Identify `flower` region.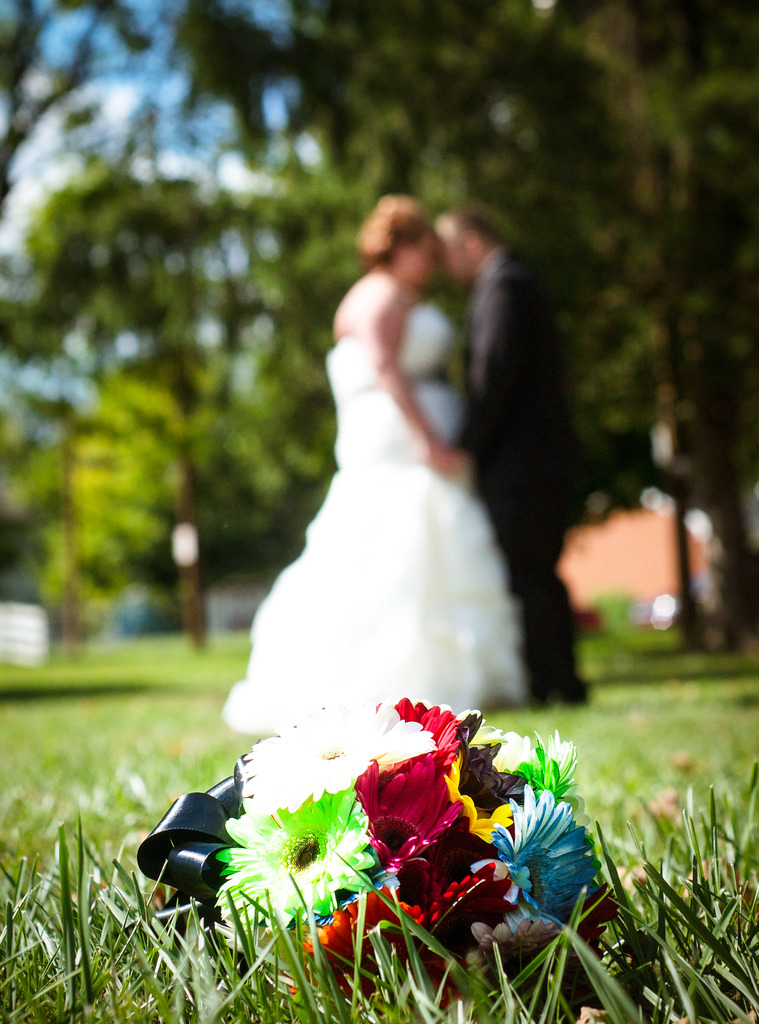
Region: [466,721,592,764].
